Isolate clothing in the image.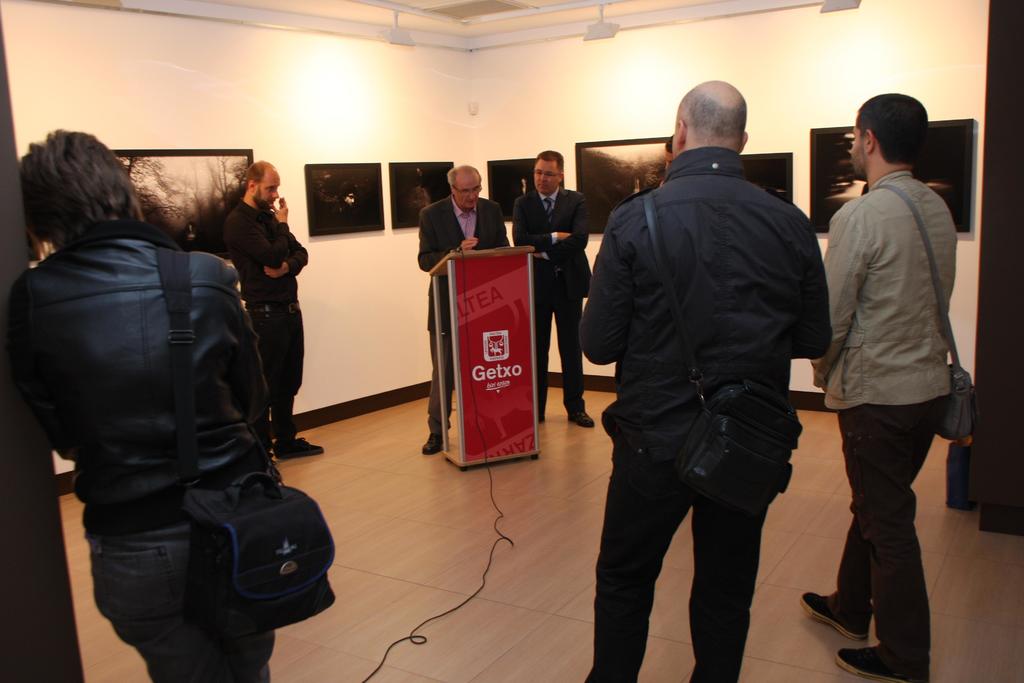
Isolated region: {"x1": 828, "y1": 167, "x2": 957, "y2": 682}.
